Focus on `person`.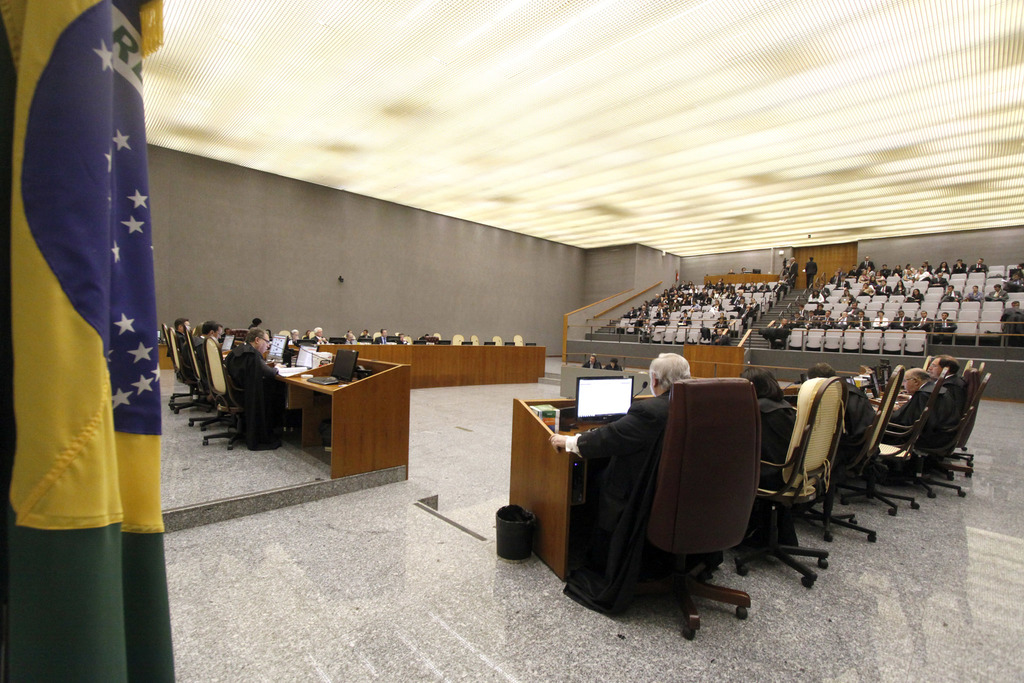
Focused at (left=165, top=314, right=195, bottom=365).
